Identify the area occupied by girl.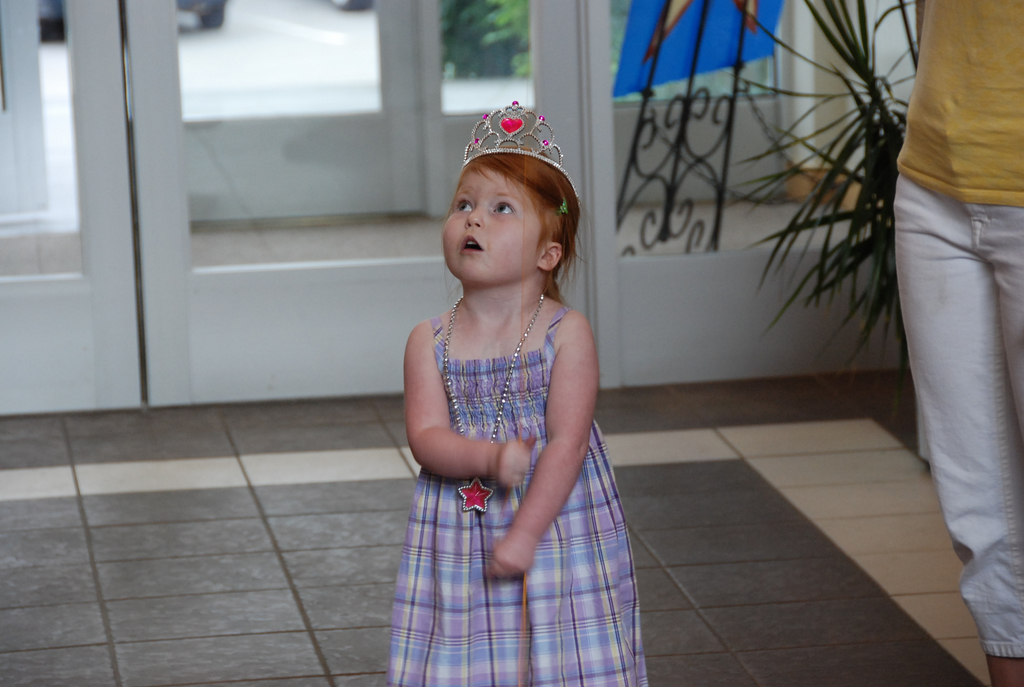
Area: <box>383,100,655,686</box>.
